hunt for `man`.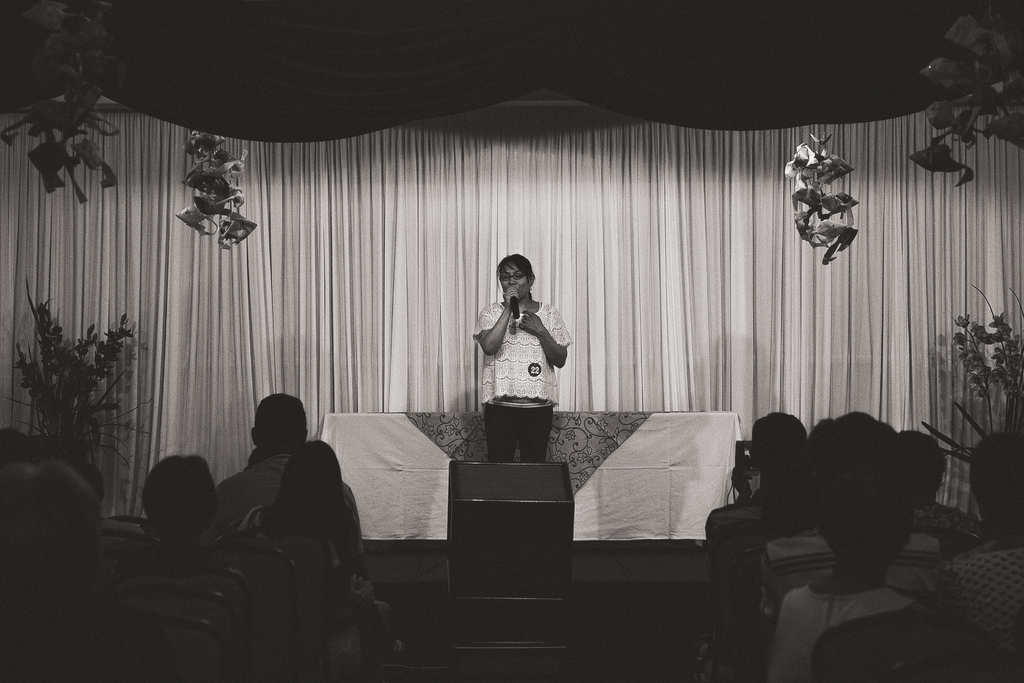
Hunted down at pyautogui.locateOnScreen(116, 454, 235, 586).
